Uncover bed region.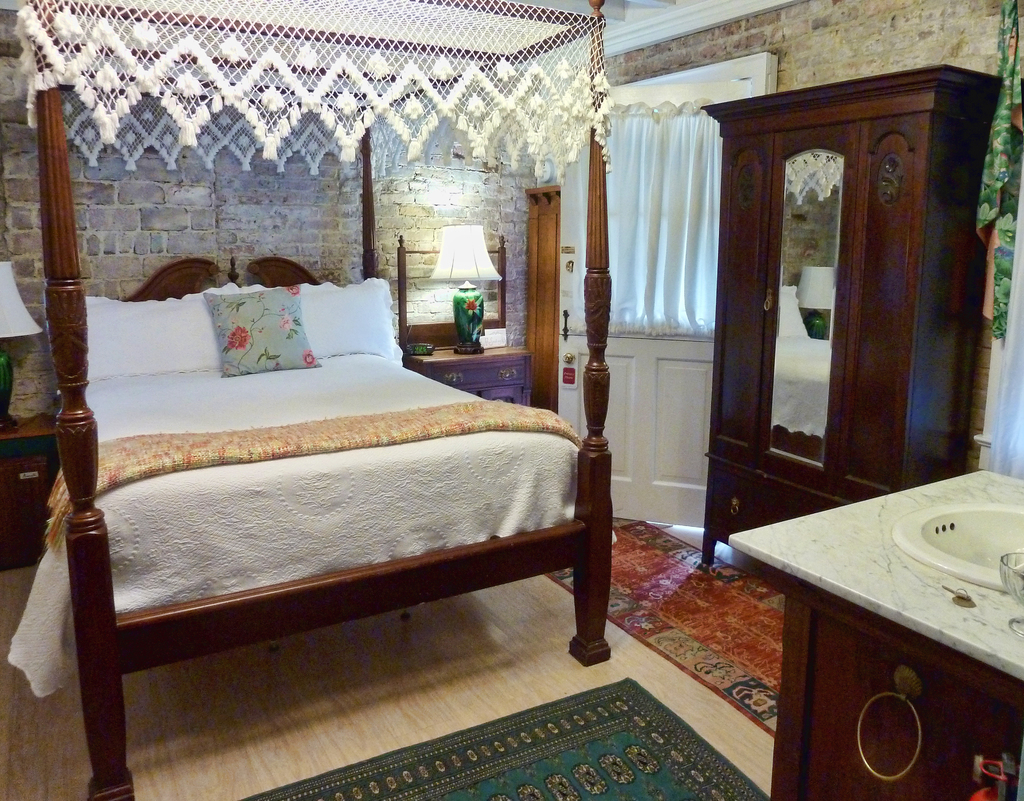
Uncovered: [left=12, top=131, right=668, bottom=770].
